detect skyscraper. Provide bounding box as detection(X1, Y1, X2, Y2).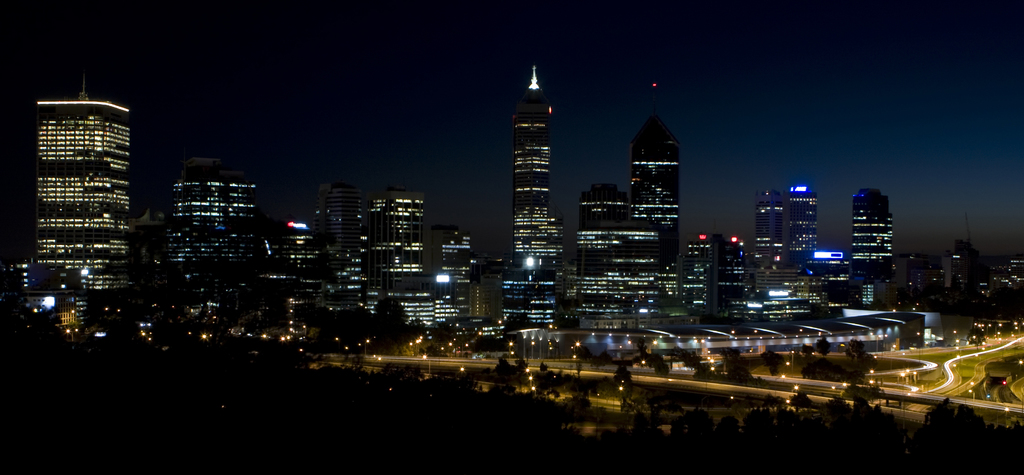
detection(516, 59, 562, 279).
